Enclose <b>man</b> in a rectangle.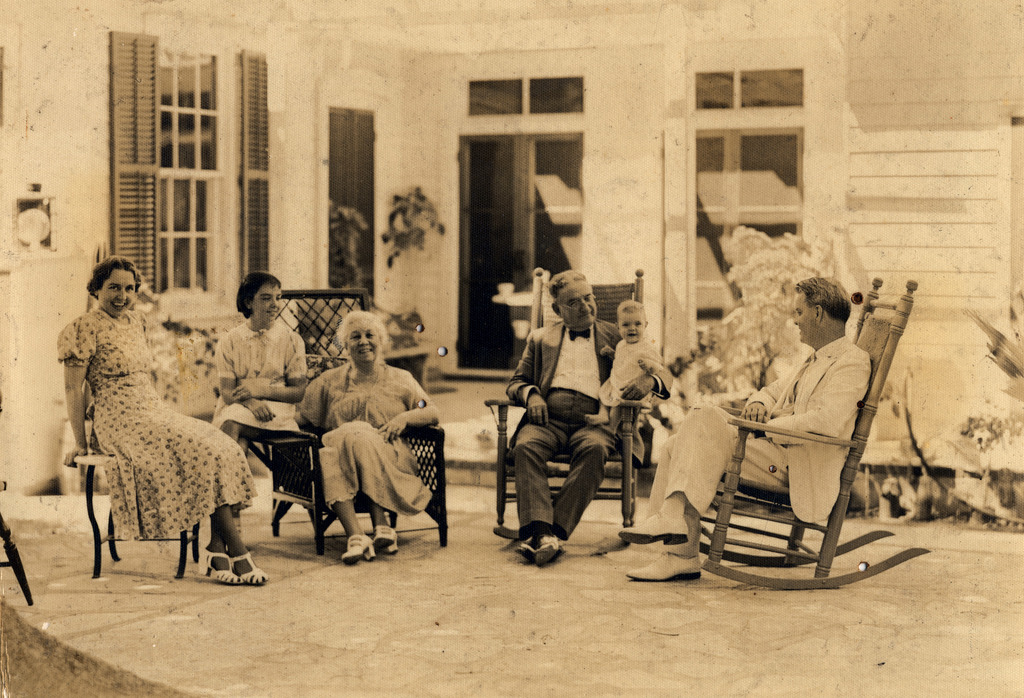
{"left": 612, "top": 269, "right": 863, "bottom": 592}.
